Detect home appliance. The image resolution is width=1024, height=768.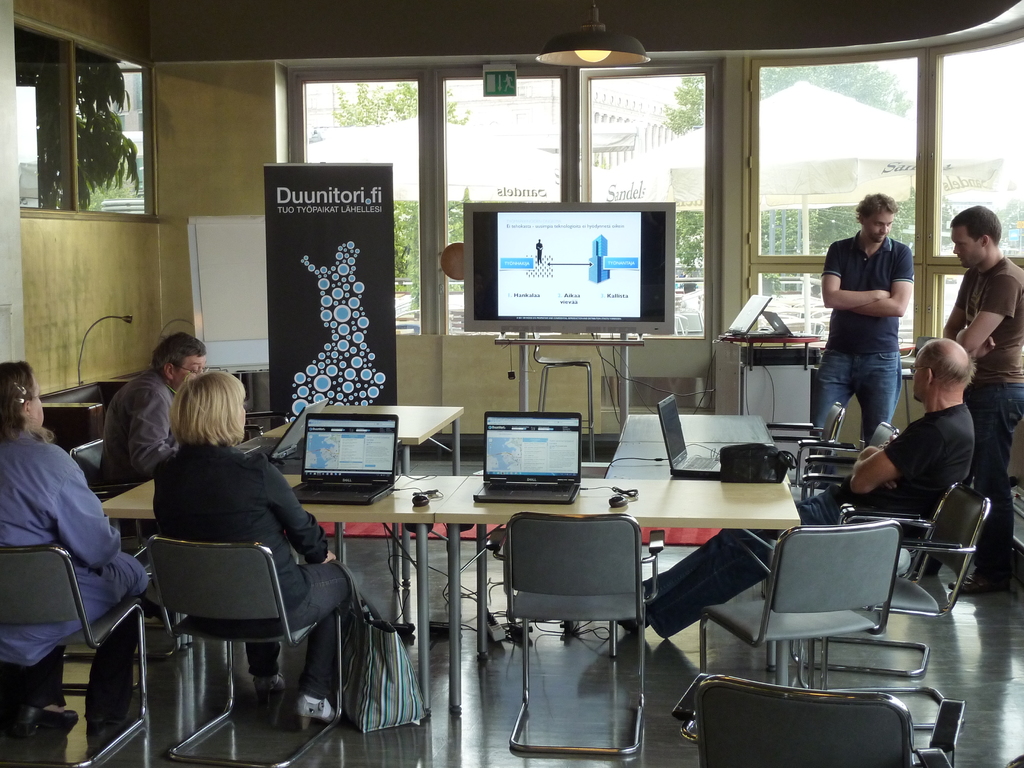
(759,312,820,343).
